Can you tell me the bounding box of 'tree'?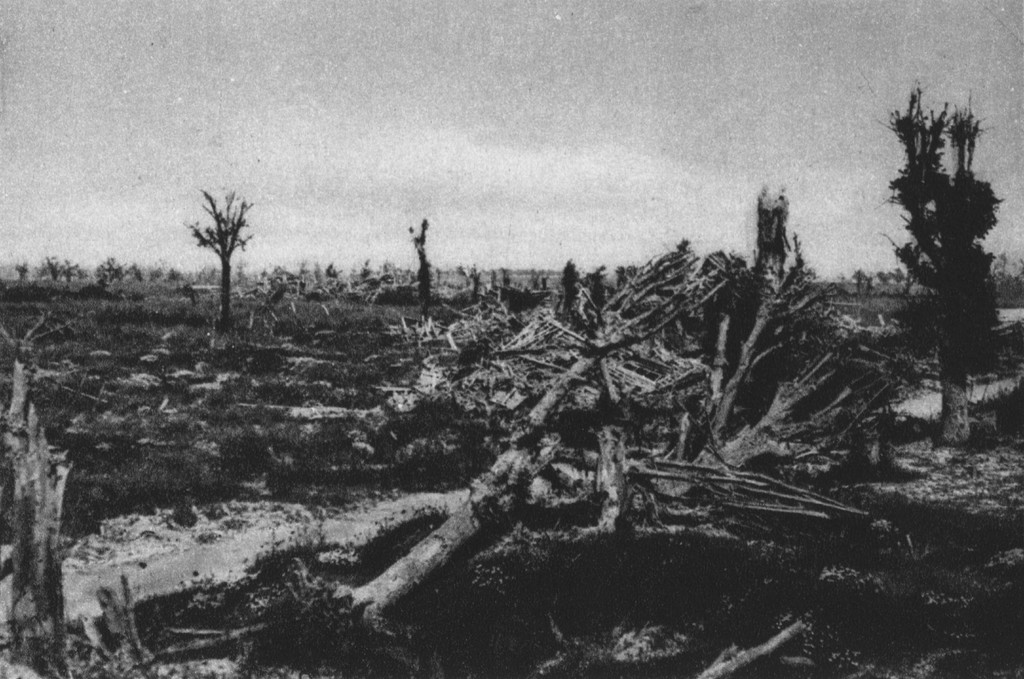
box(851, 260, 881, 297).
